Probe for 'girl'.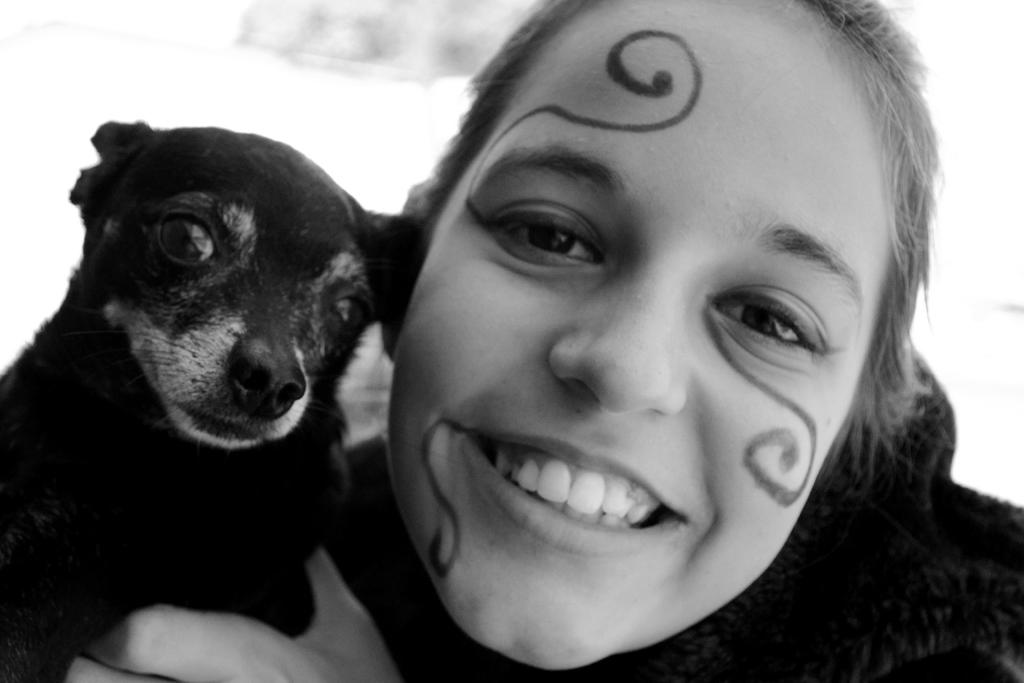
Probe result: <region>63, 0, 1023, 682</region>.
